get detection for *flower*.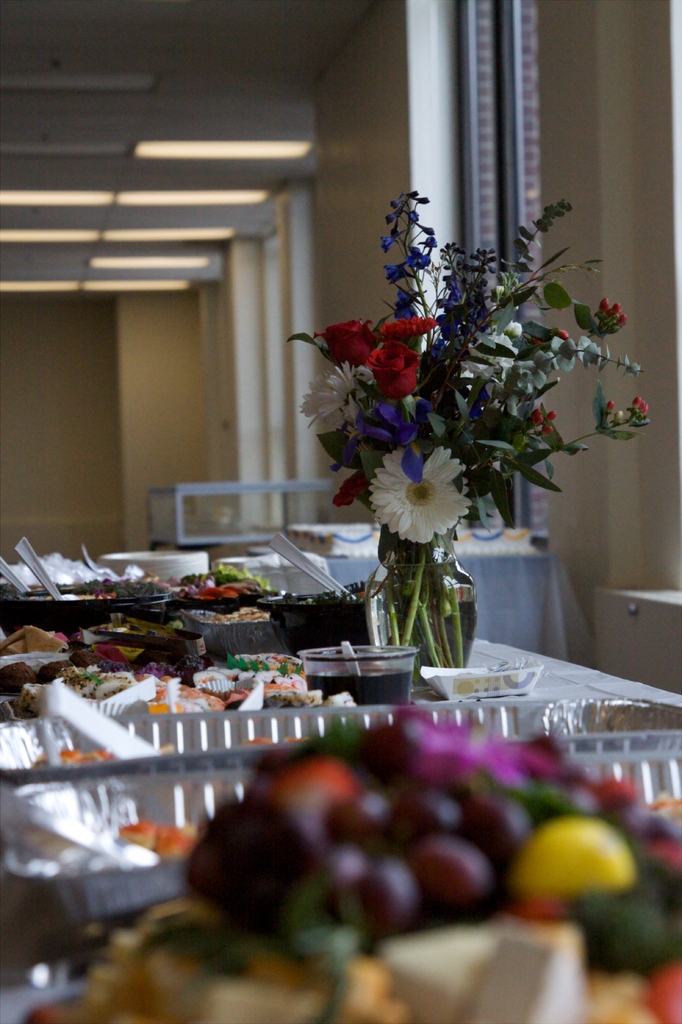
Detection: 380:316:438:337.
